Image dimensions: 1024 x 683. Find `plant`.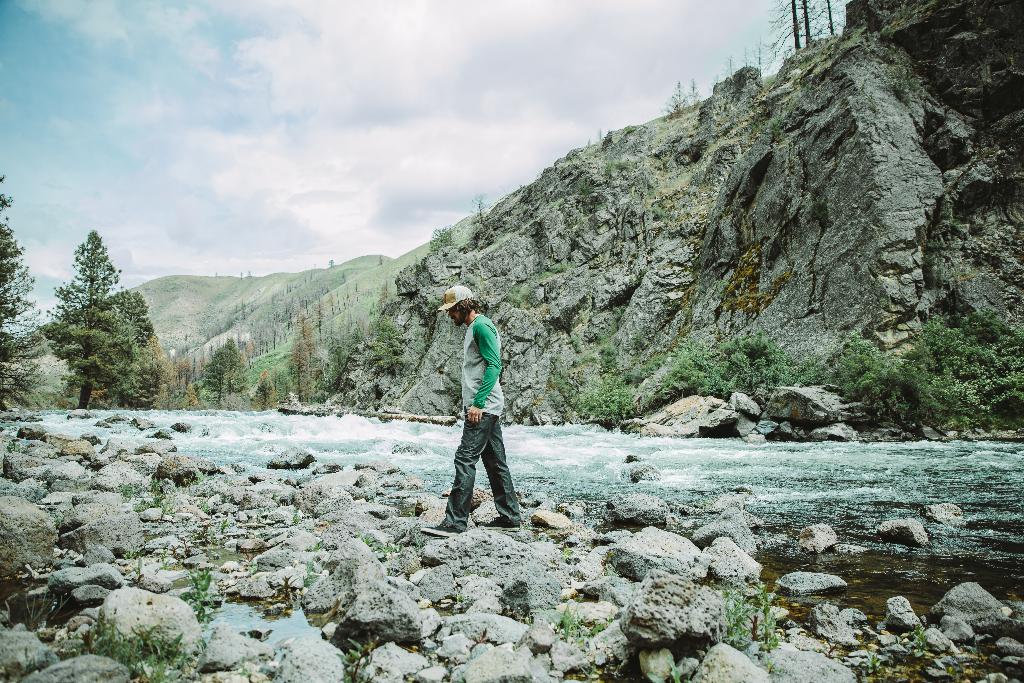
[240,546,253,562].
